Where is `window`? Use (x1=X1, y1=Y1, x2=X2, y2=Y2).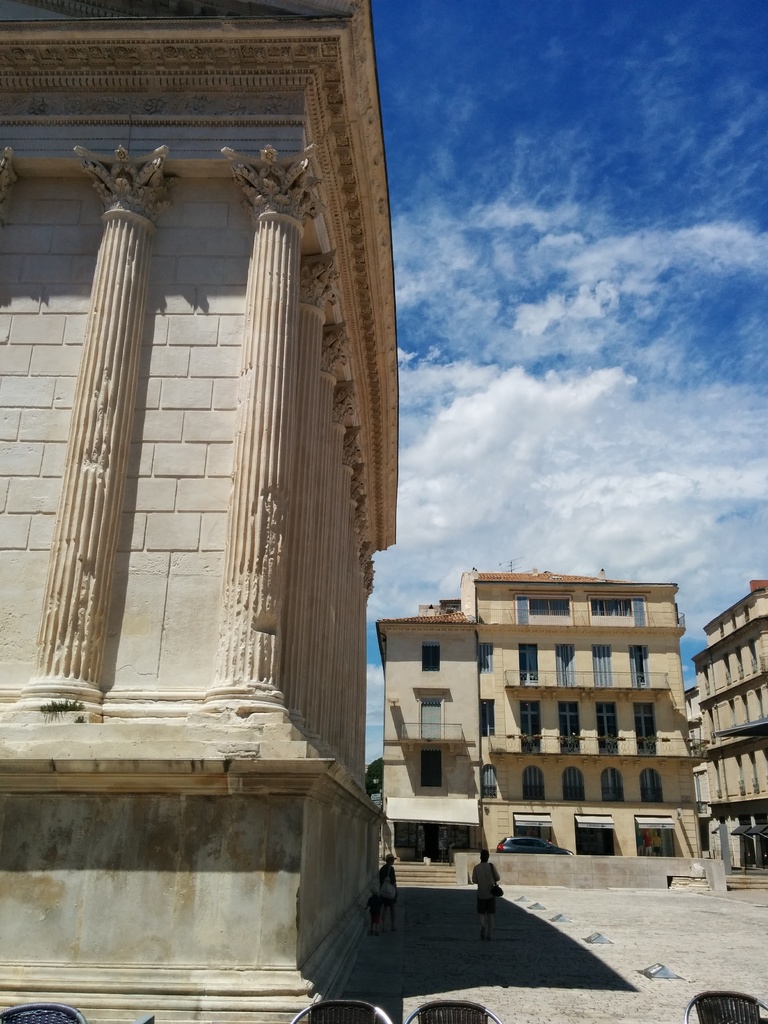
(x1=419, y1=700, x2=444, y2=742).
